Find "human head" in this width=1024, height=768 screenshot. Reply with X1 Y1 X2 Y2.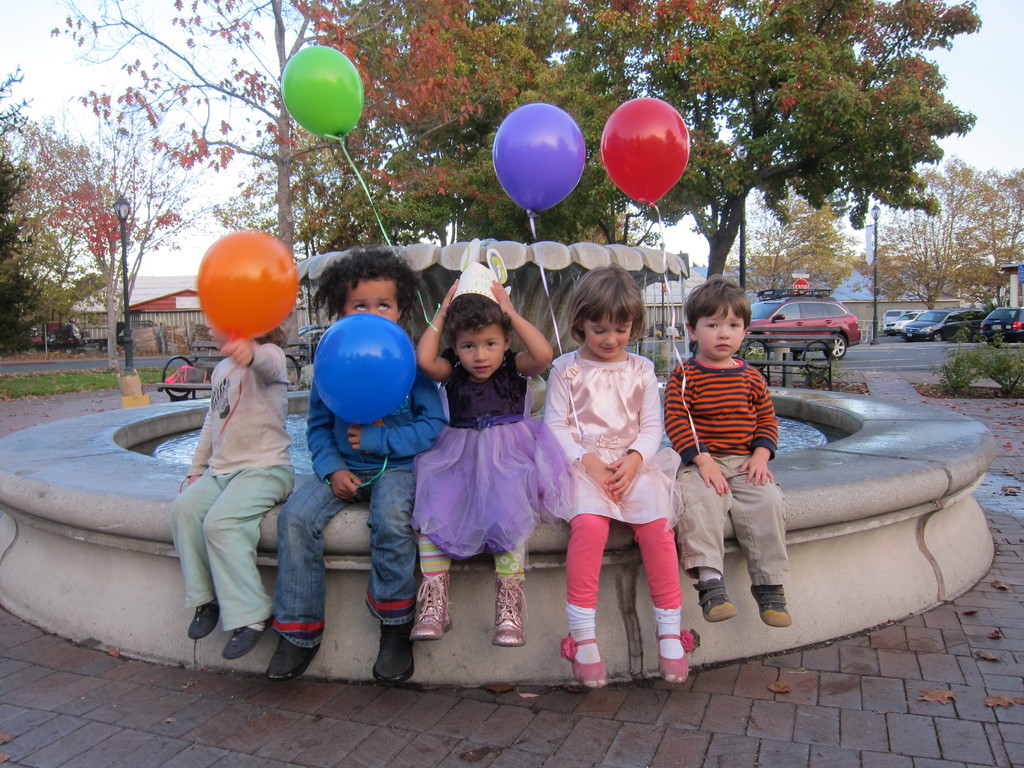
445 291 513 376.
